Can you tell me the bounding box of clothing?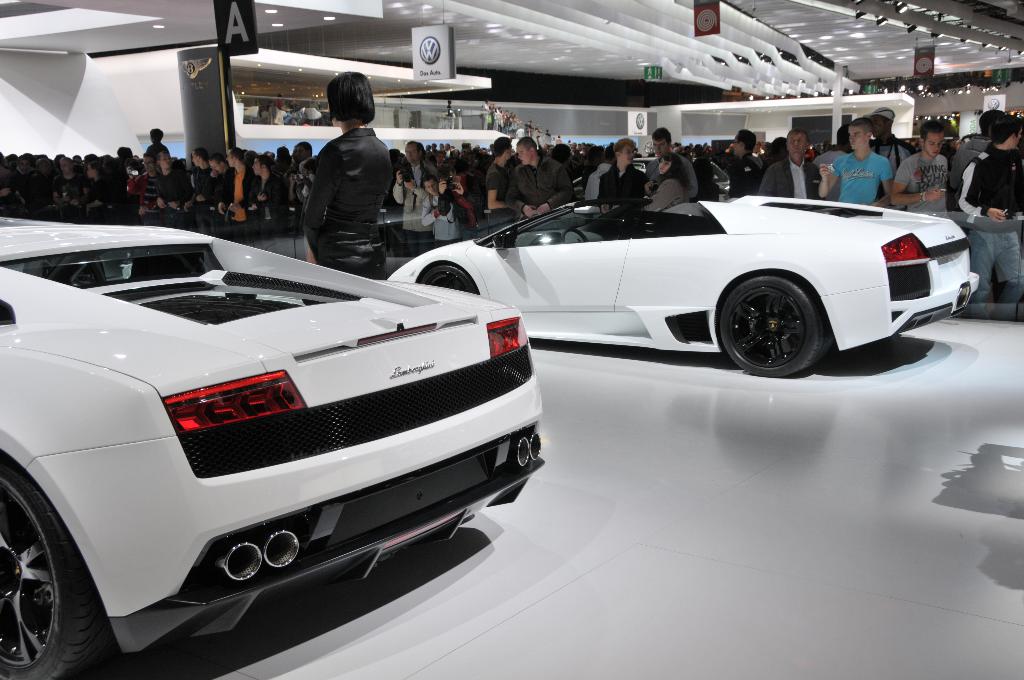
Rect(698, 159, 719, 197).
